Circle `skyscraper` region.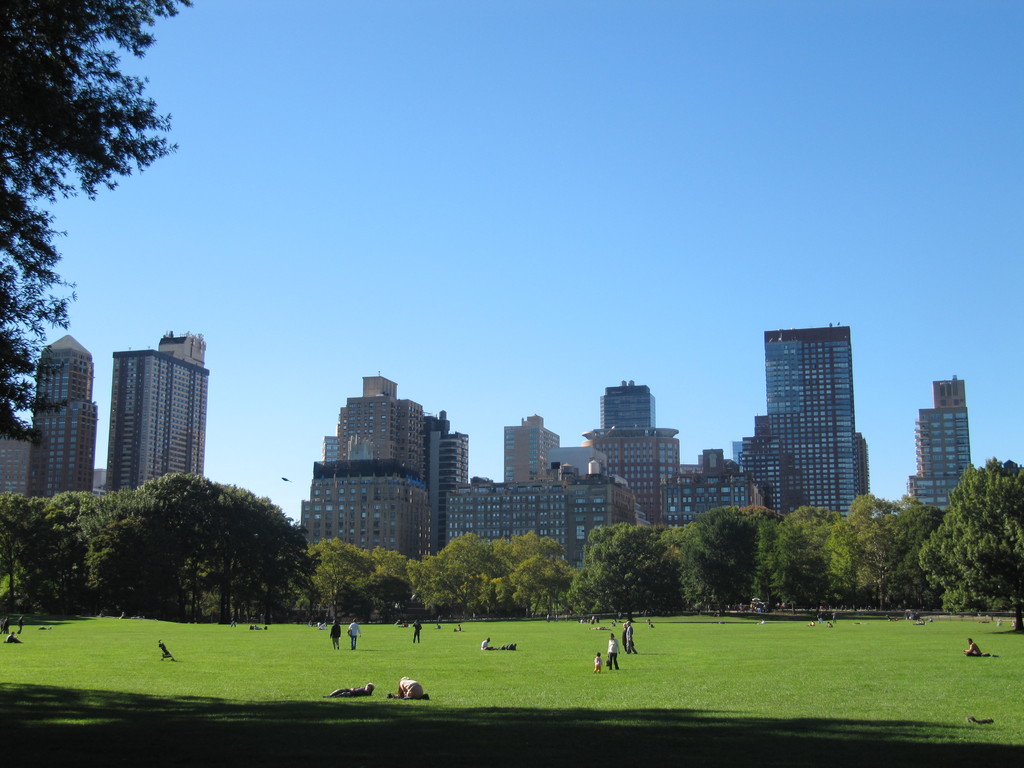
Region: crop(430, 433, 476, 531).
